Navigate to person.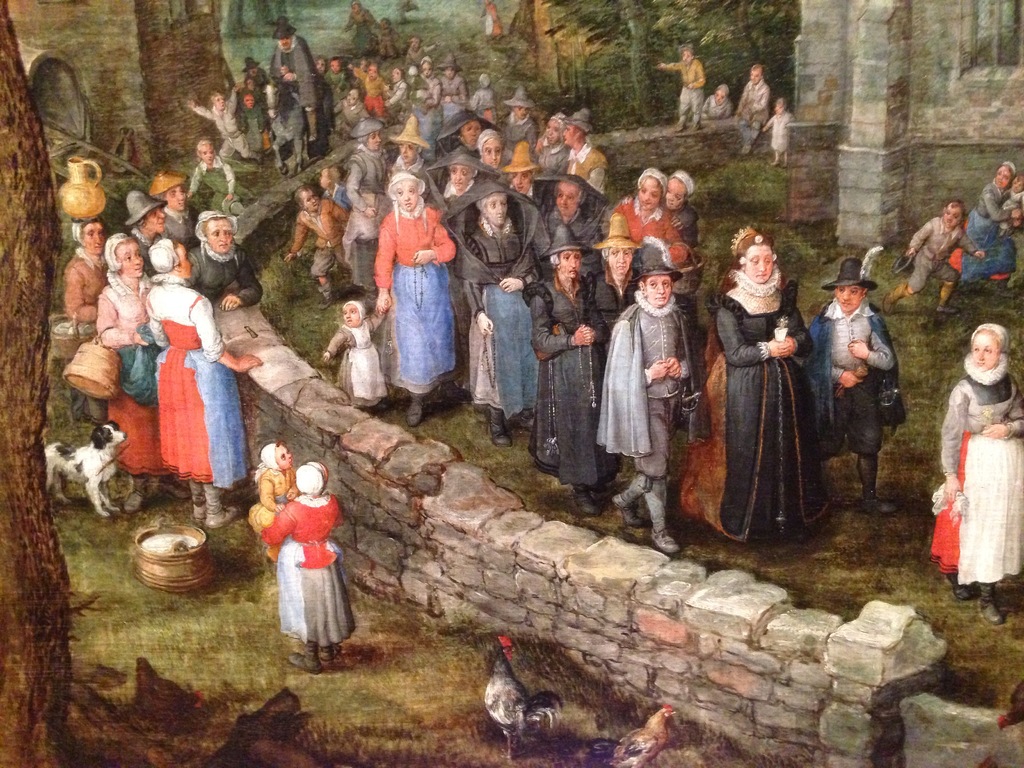
Navigation target: bbox=[260, 461, 350, 664].
